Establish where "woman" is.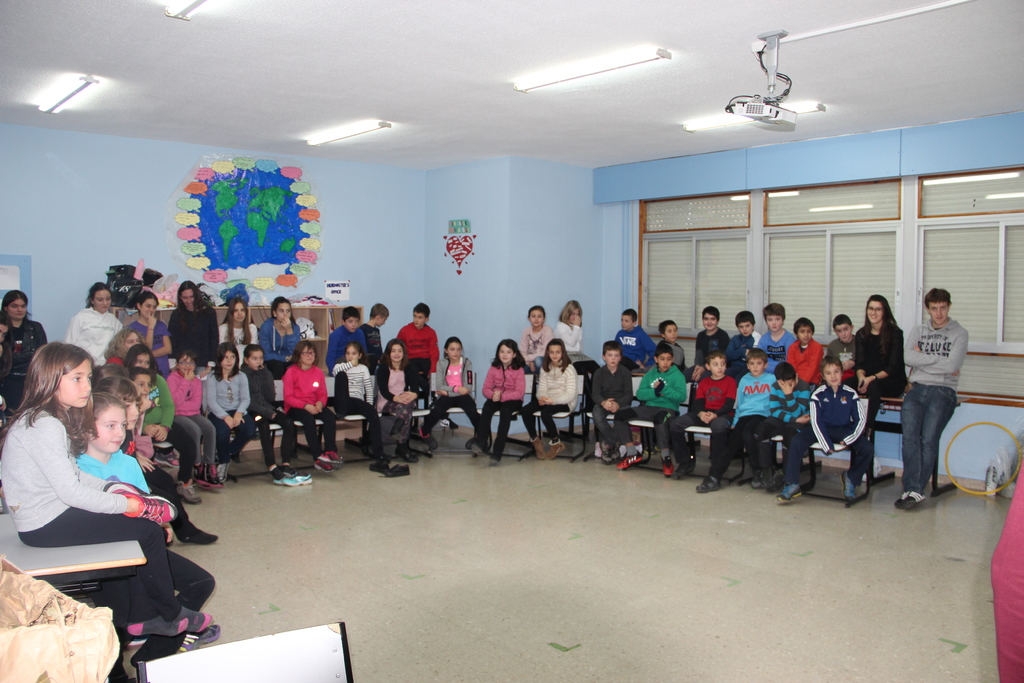
Established at Rect(12, 338, 180, 651).
